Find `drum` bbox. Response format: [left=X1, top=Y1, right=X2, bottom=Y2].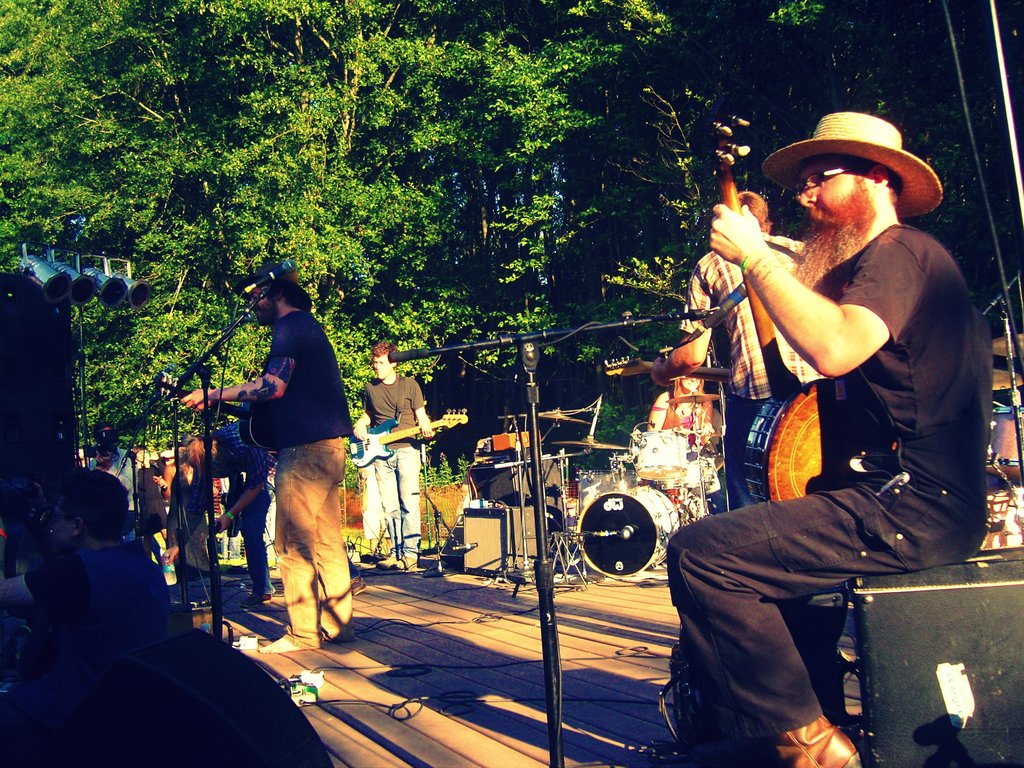
[left=573, top=488, right=679, bottom=576].
